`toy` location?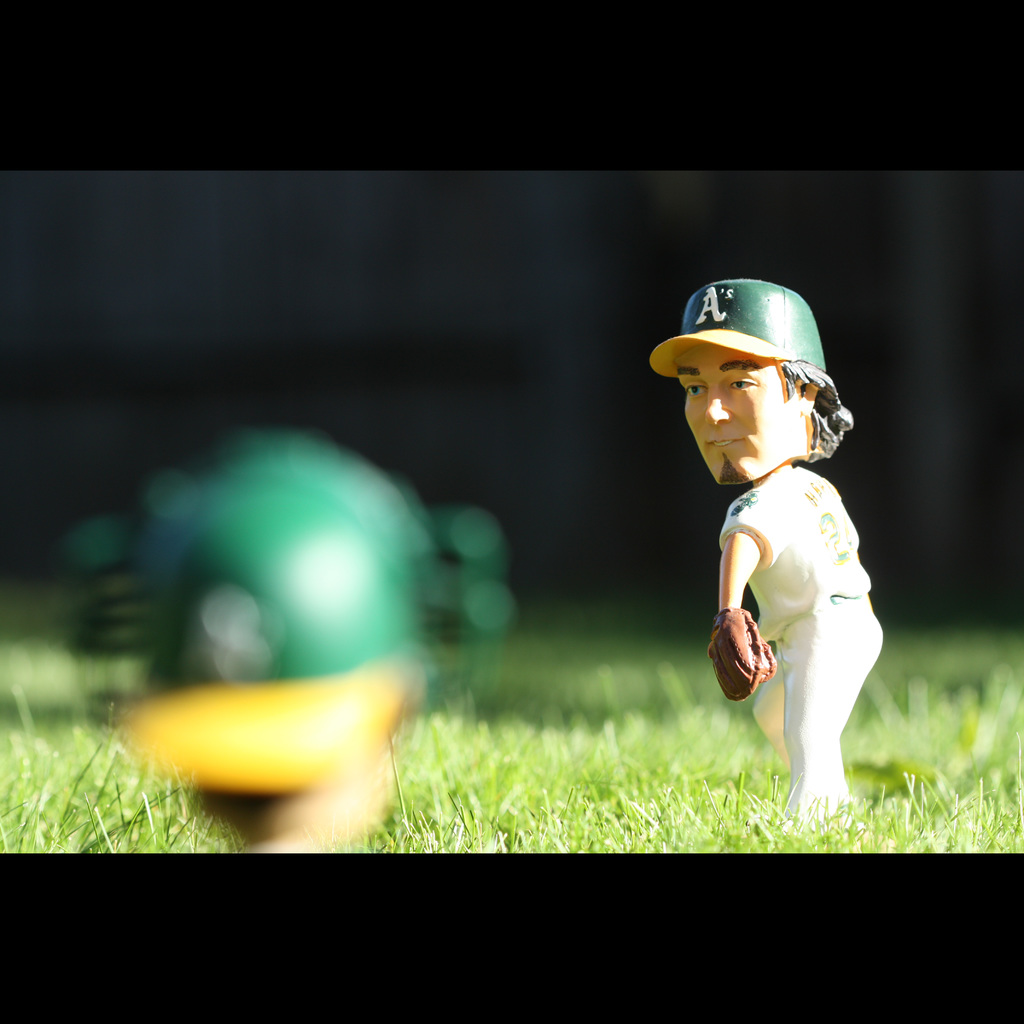
{"left": 678, "top": 324, "right": 904, "bottom": 826}
